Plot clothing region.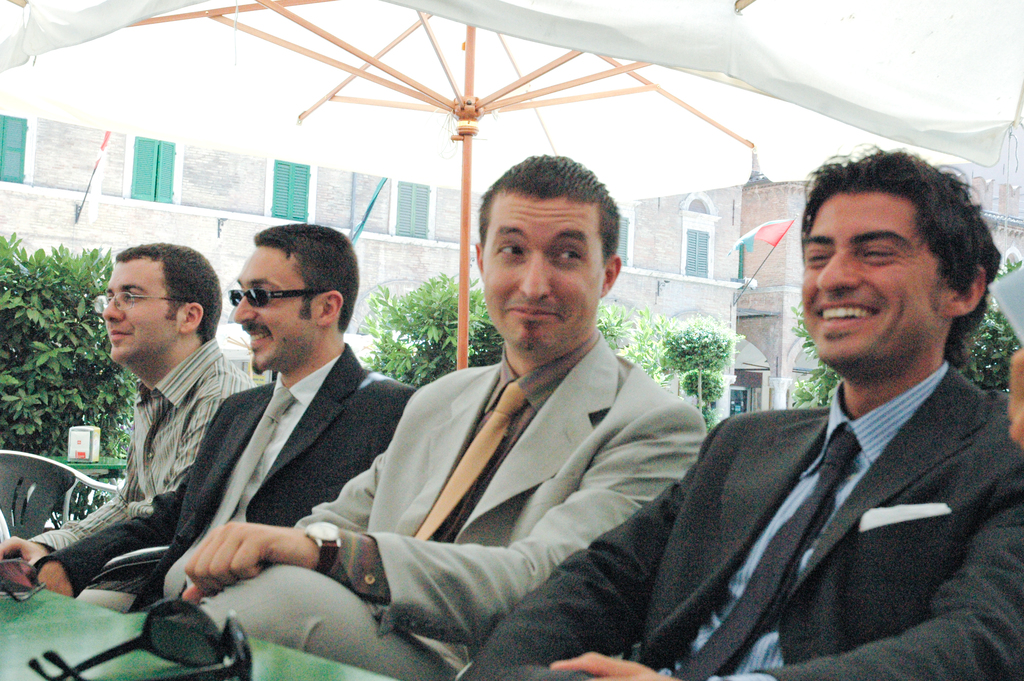
Plotted at bbox(197, 329, 706, 680).
